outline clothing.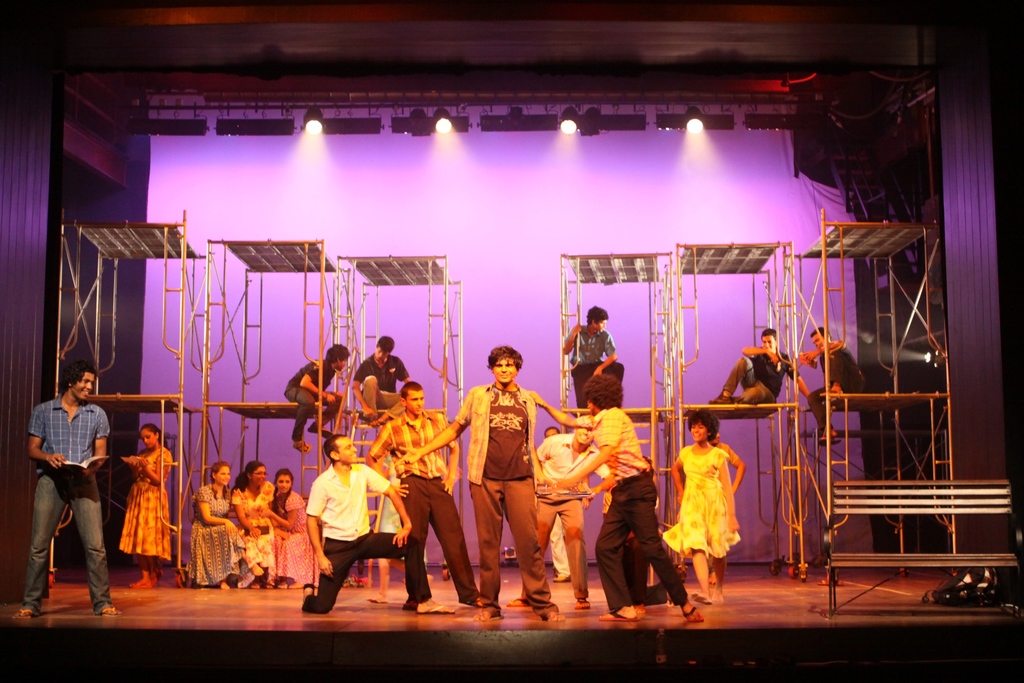
Outline: [x1=565, y1=320, x2=623, y2=409].
